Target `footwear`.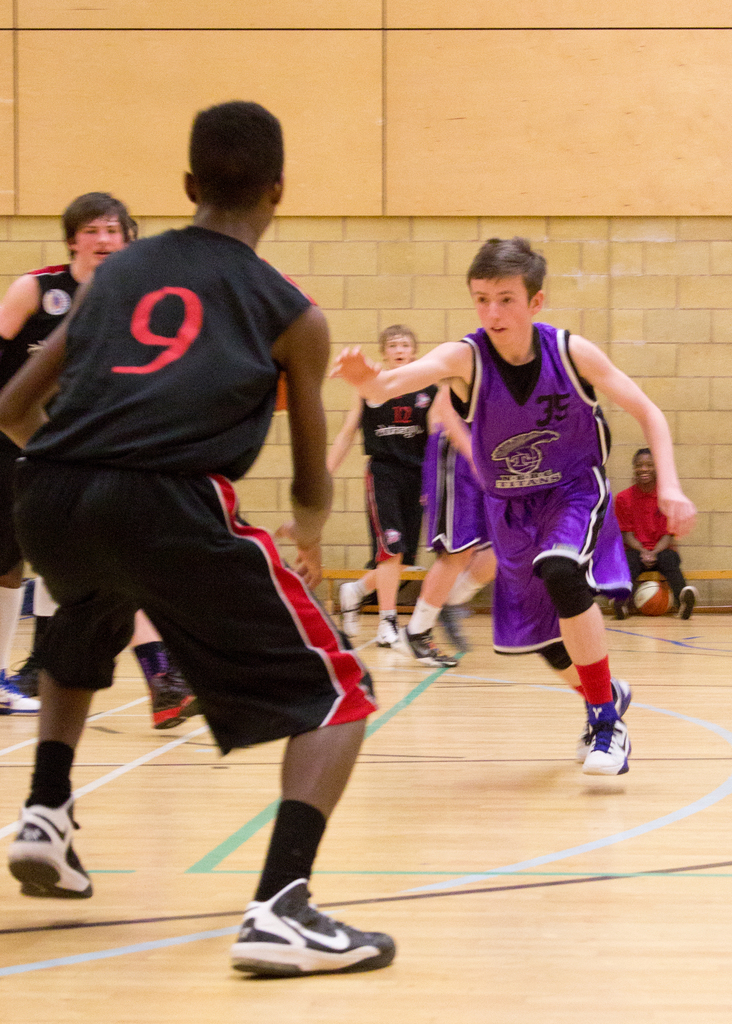
Target region: 332:582:363:642.
